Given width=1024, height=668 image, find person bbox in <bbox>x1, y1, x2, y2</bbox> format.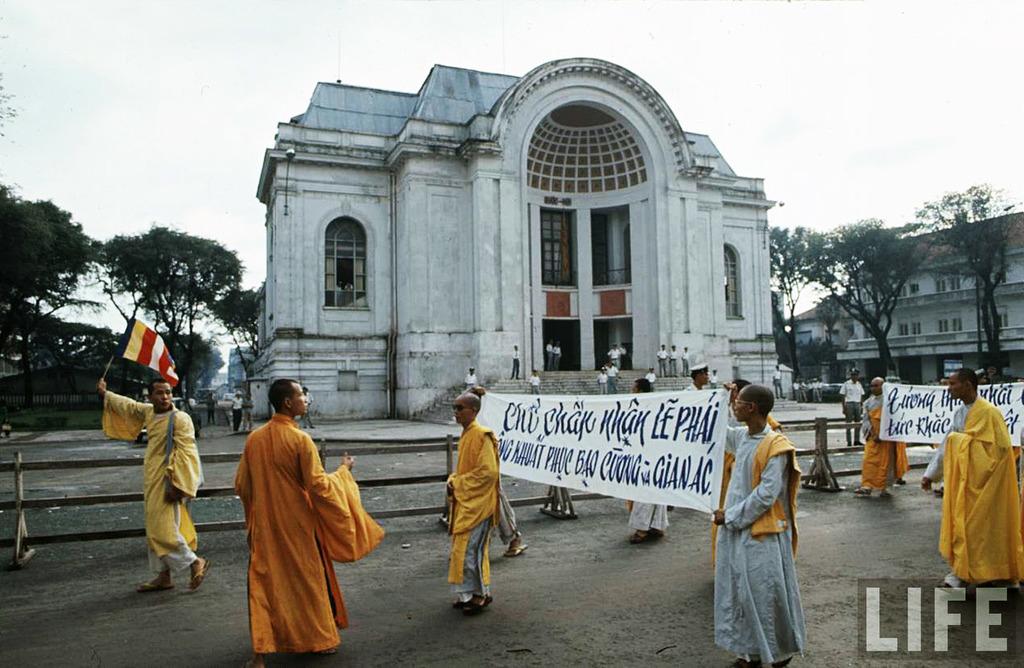
<bbox>701, 383, 813, 667</bbox>.
